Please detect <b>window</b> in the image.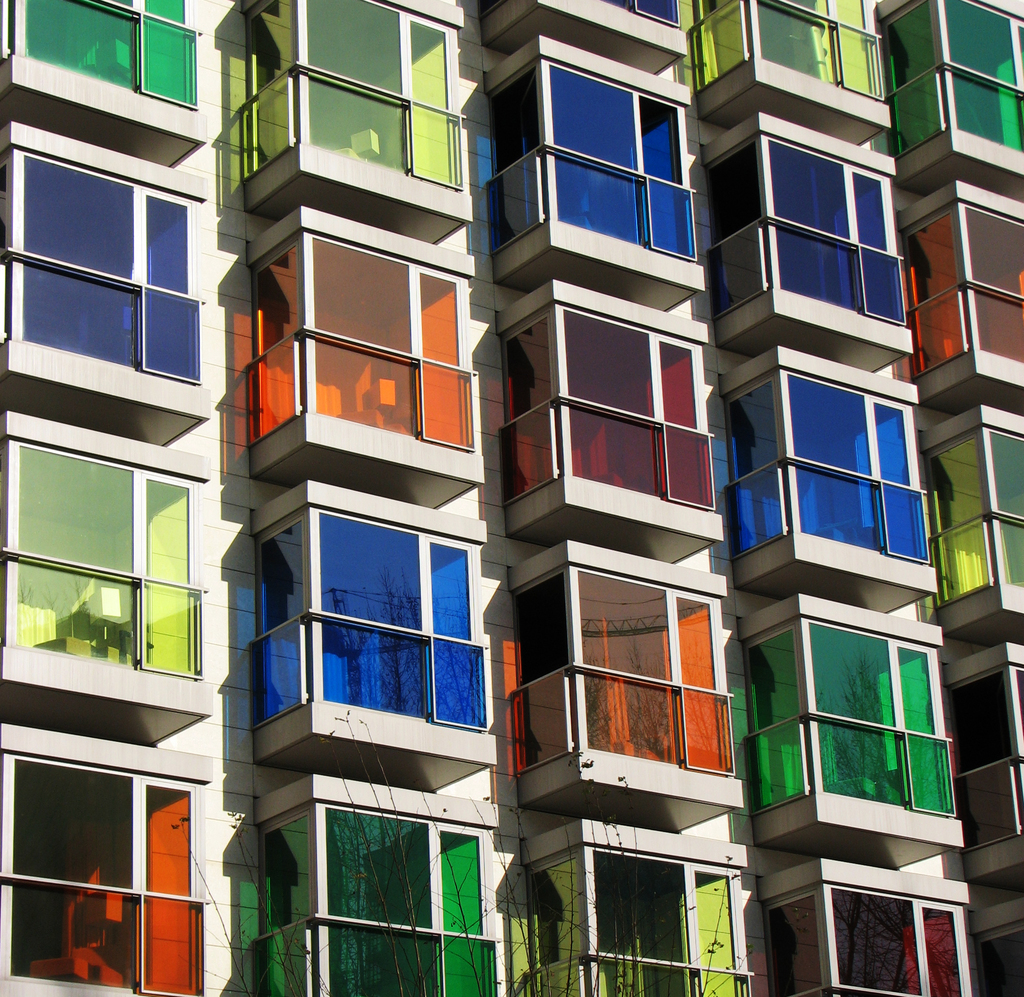
[left=0, top=0, right=206, bottom=136].
